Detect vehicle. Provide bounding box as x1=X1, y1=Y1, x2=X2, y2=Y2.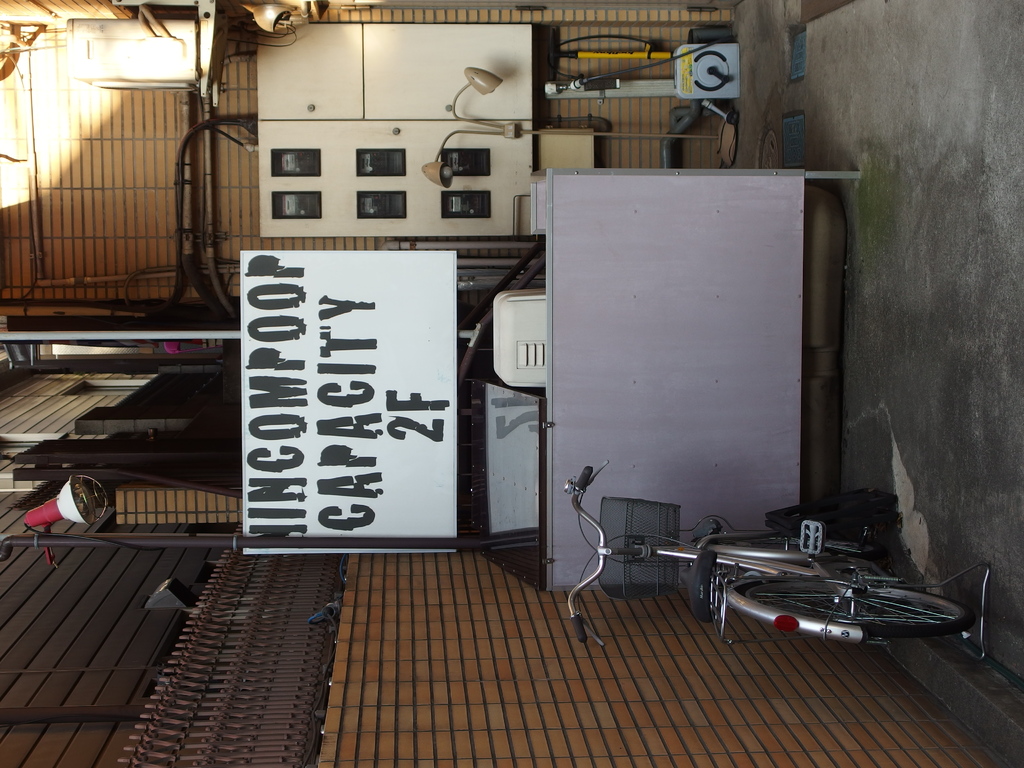
x1=569, y1=460, x2=989, y2=666.
